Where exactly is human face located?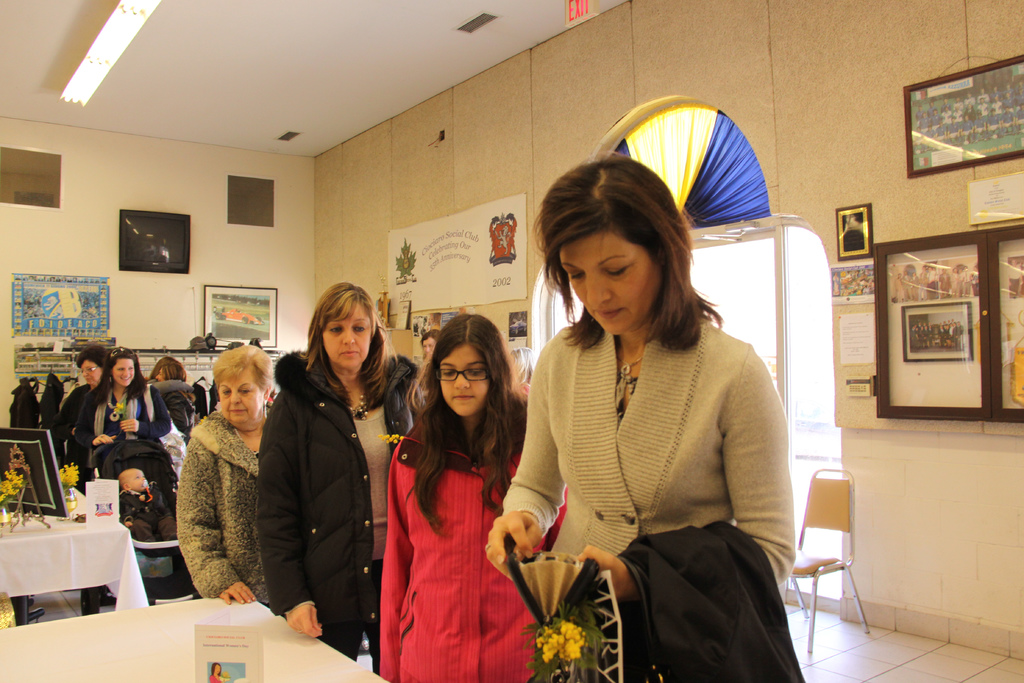
Its bounding box is 419,336,435,358.
